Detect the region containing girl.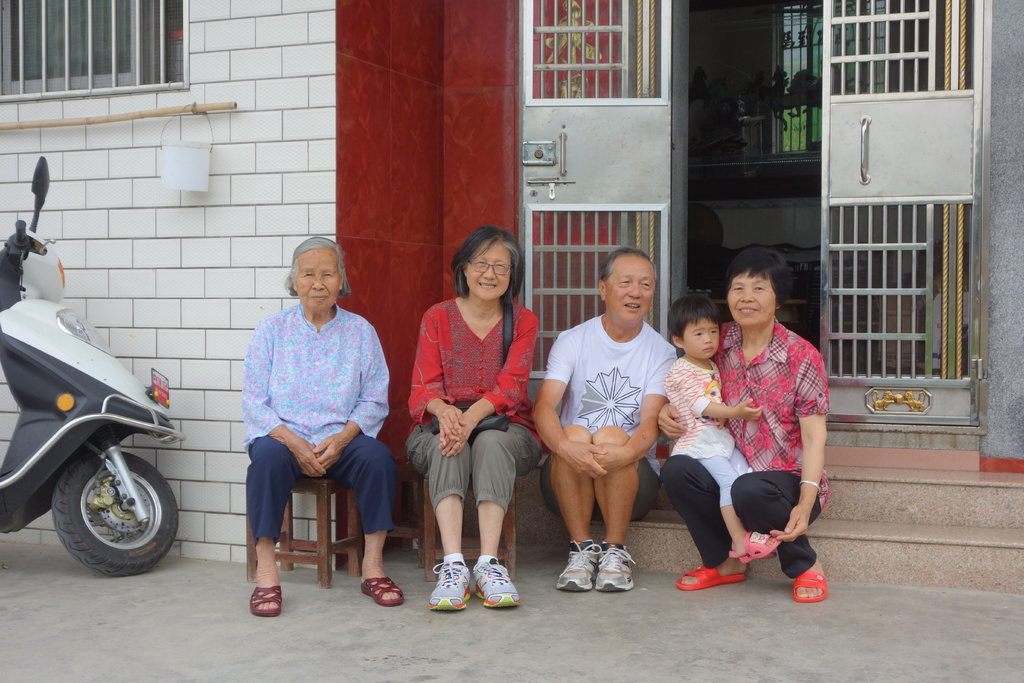
locate(660, 289, 785, 562).
